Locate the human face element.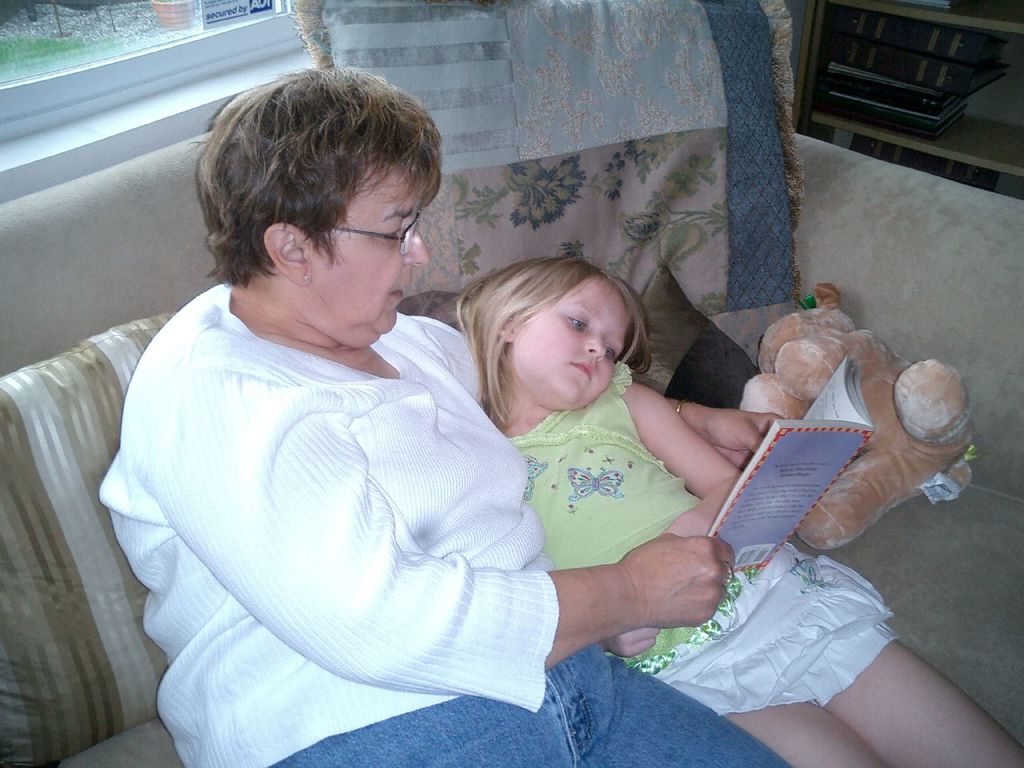
Element bbox: x1=513, y1=276, x2=629, y2=412.
